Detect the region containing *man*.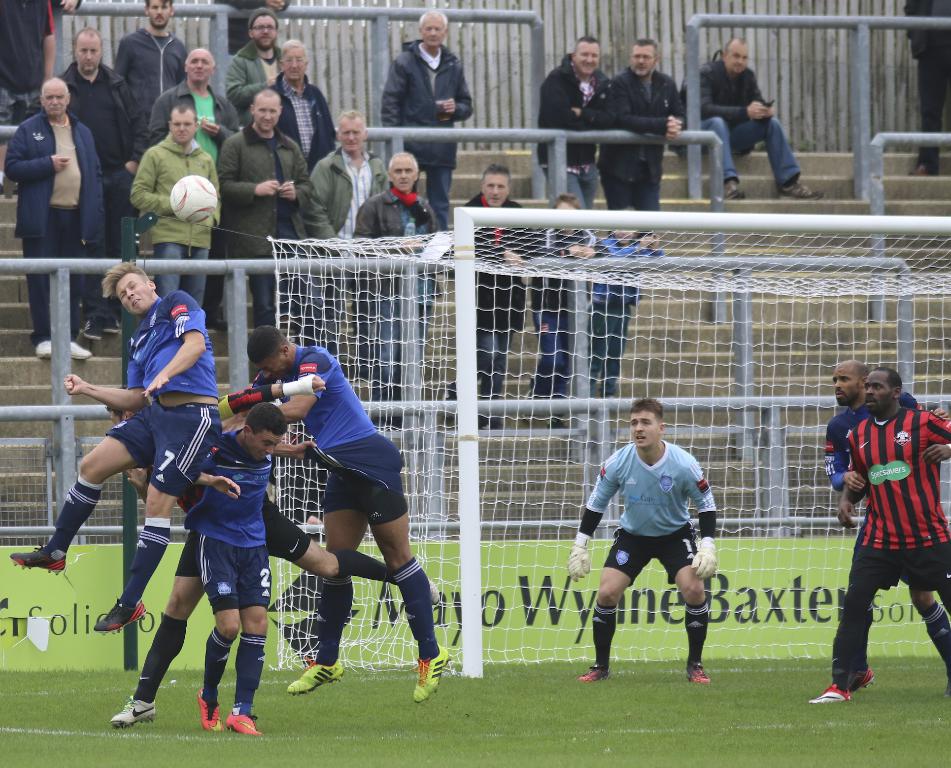
<box>126,95,225,322</box>.
